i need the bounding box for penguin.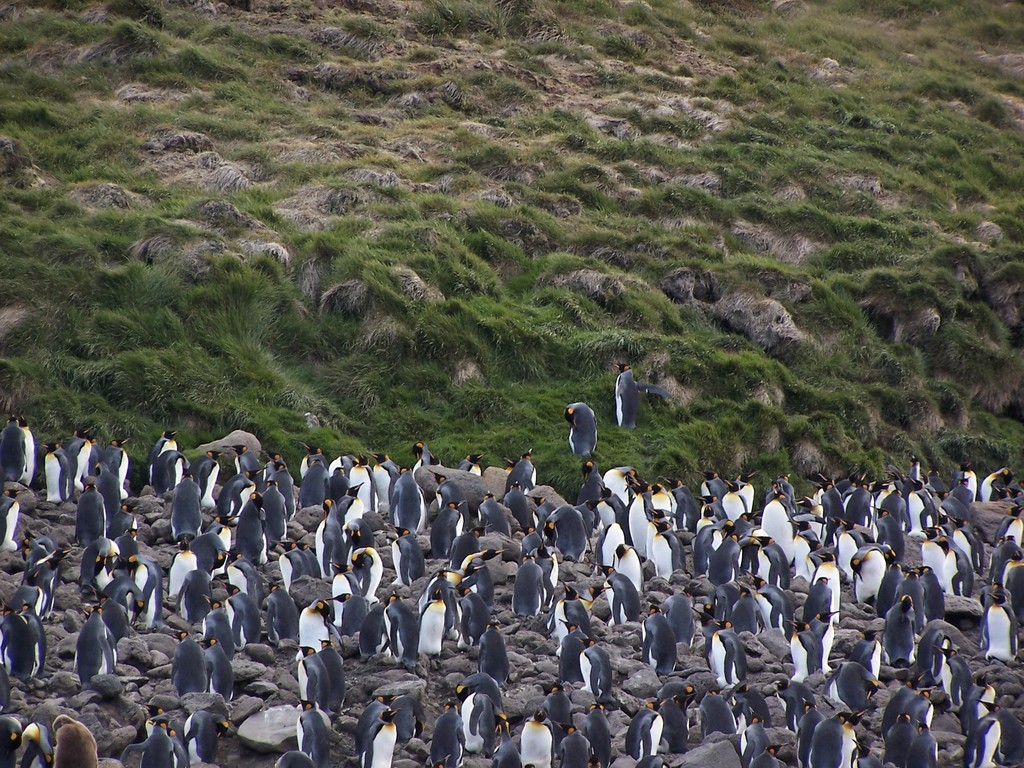
Here it is: (808,708,851,767).
